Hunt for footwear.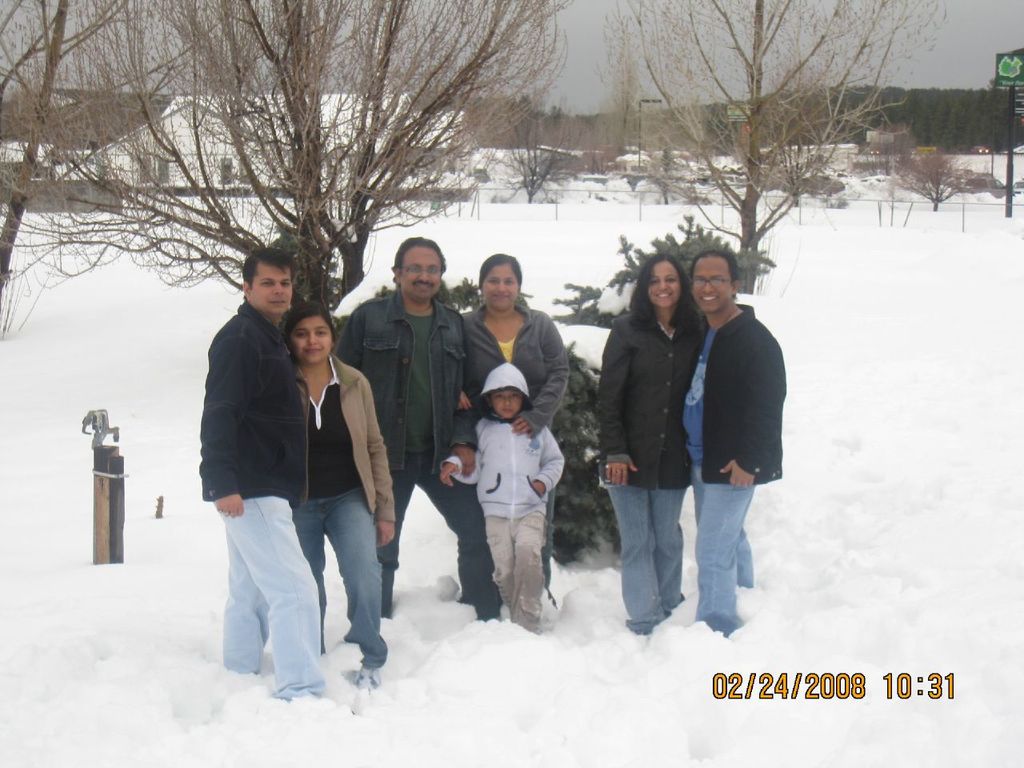
Hunted down at bbox=(352, 661, 380, 693).
